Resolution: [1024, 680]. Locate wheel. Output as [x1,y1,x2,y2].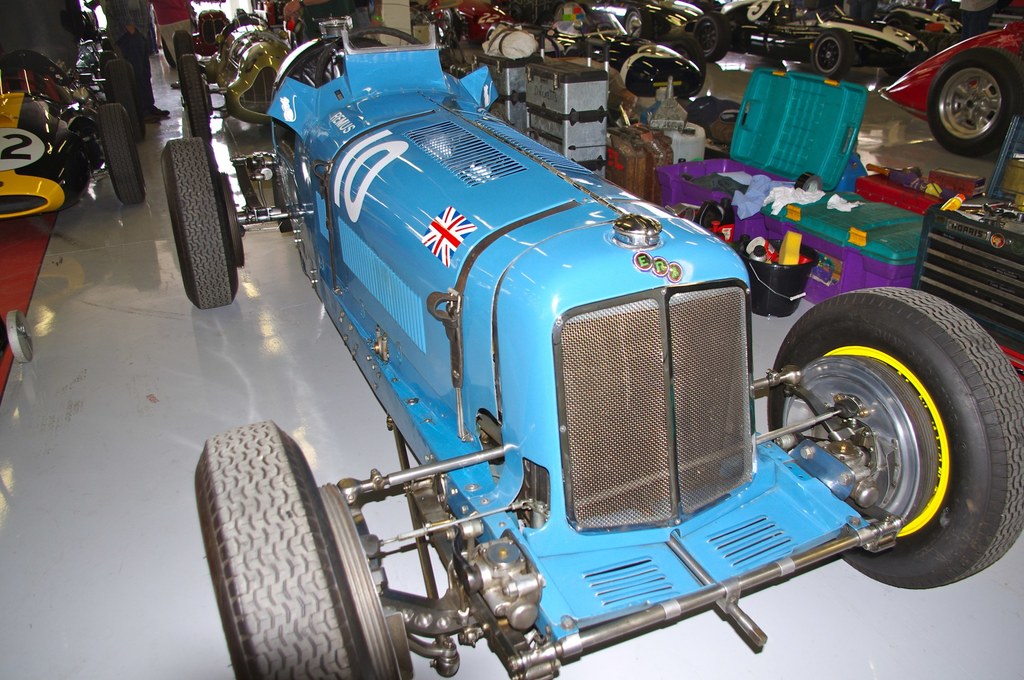
[316,22,422,91].
